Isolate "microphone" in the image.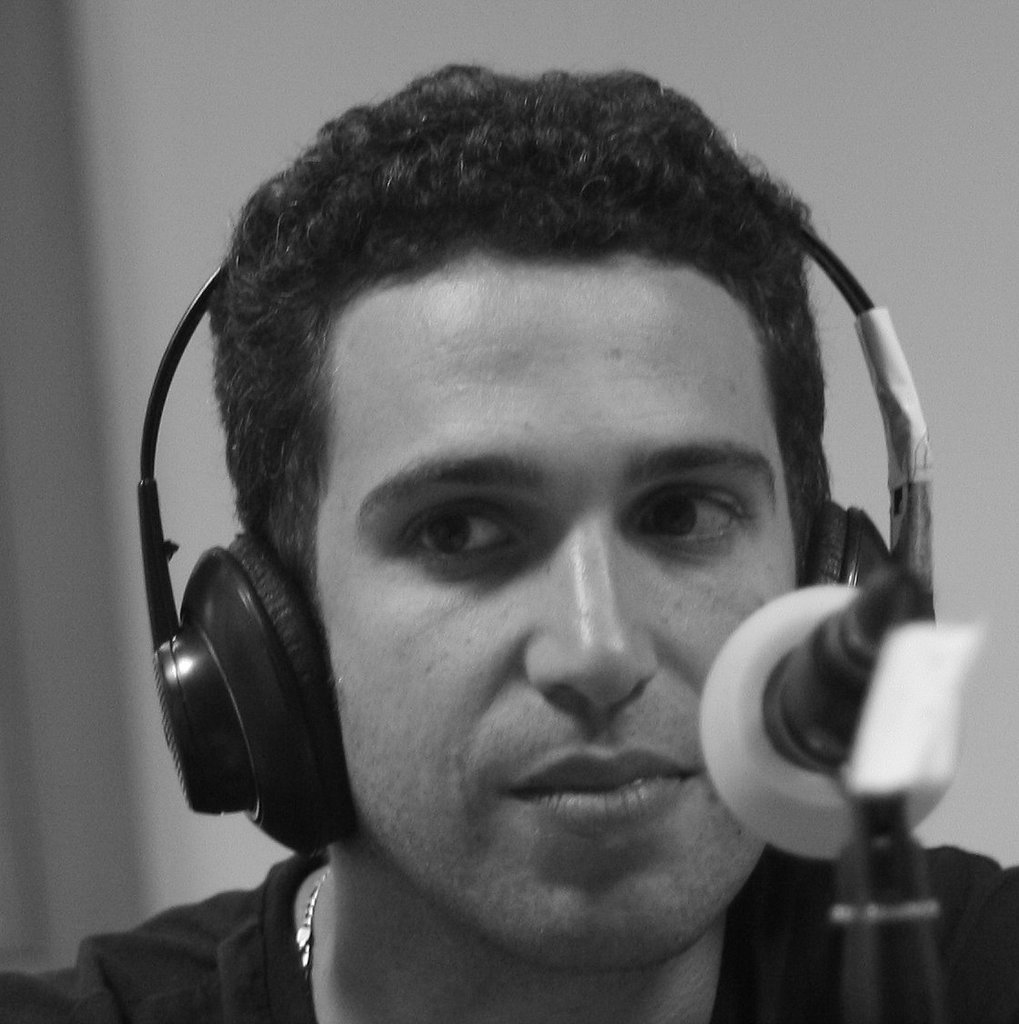
Isolated region: (680, 539, 987, 842).
